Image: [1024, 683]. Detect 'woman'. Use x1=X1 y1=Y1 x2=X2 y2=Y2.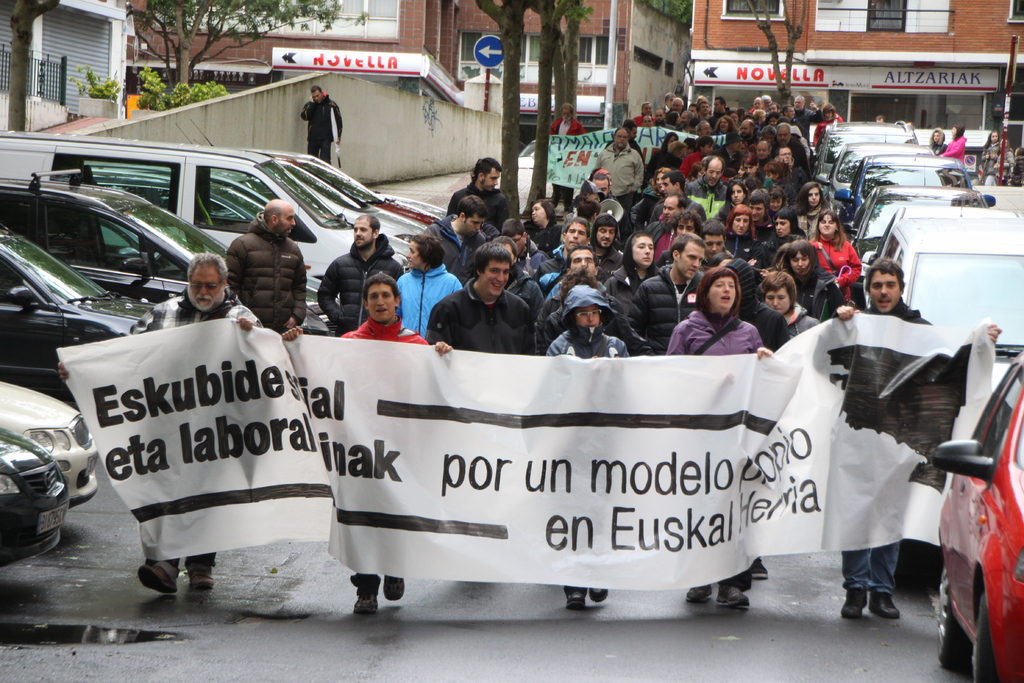
x1=632 y1=165 x2=670 y2=233.
